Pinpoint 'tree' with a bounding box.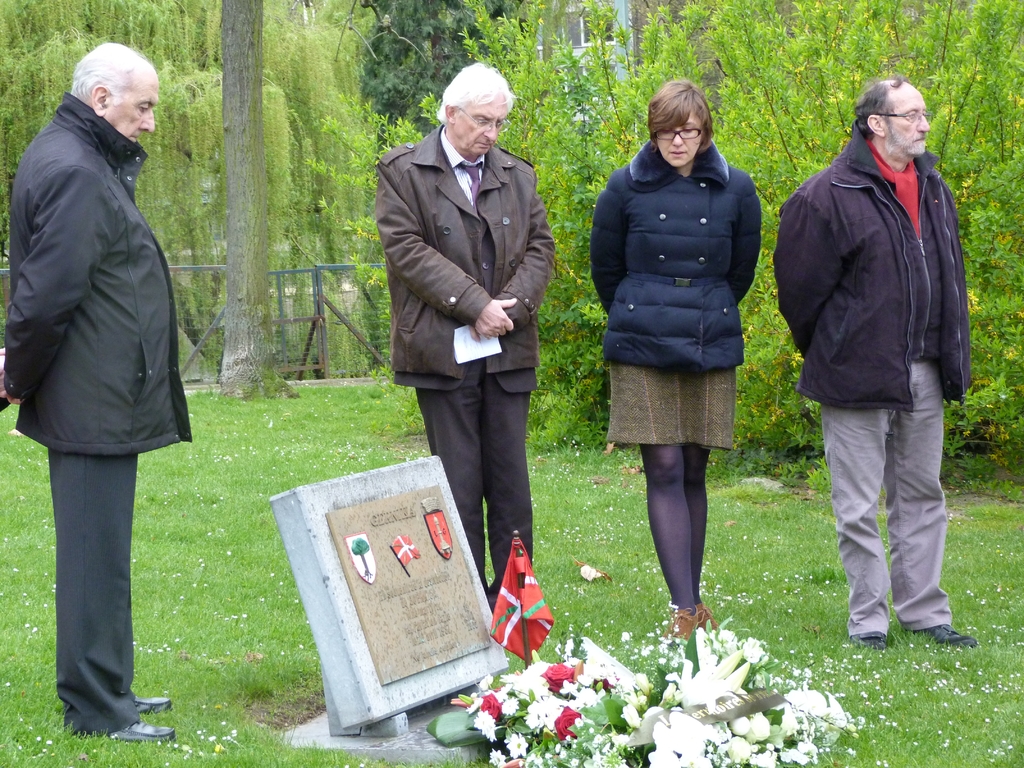
[x1=190, y1=0, x2=285, y2=396].
